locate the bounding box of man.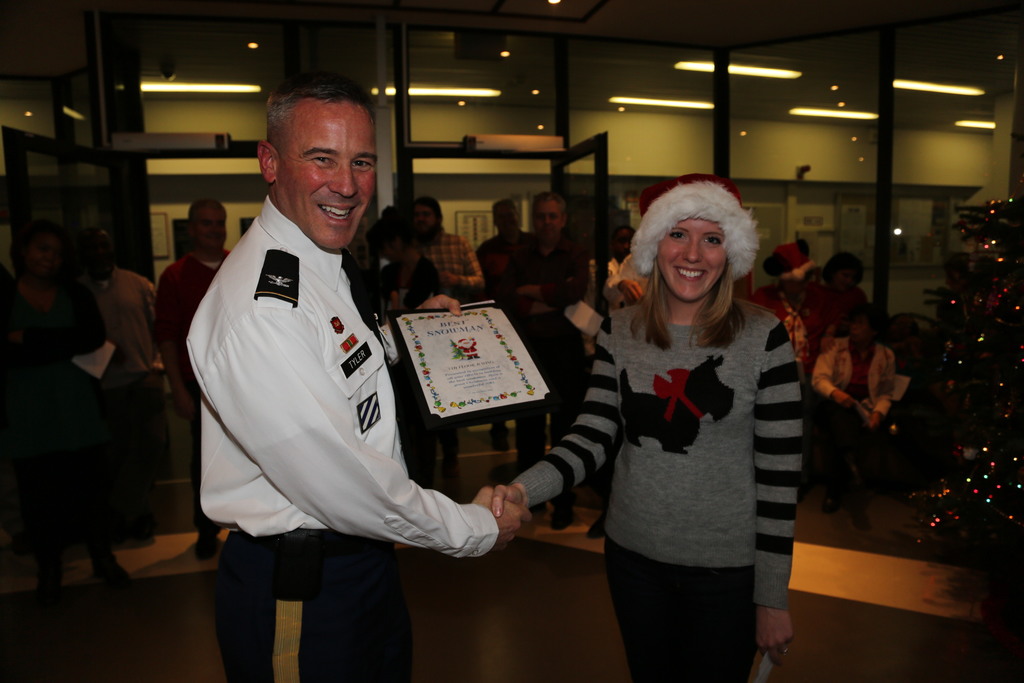
Bounding box: region(499, 192, 595, 527).
